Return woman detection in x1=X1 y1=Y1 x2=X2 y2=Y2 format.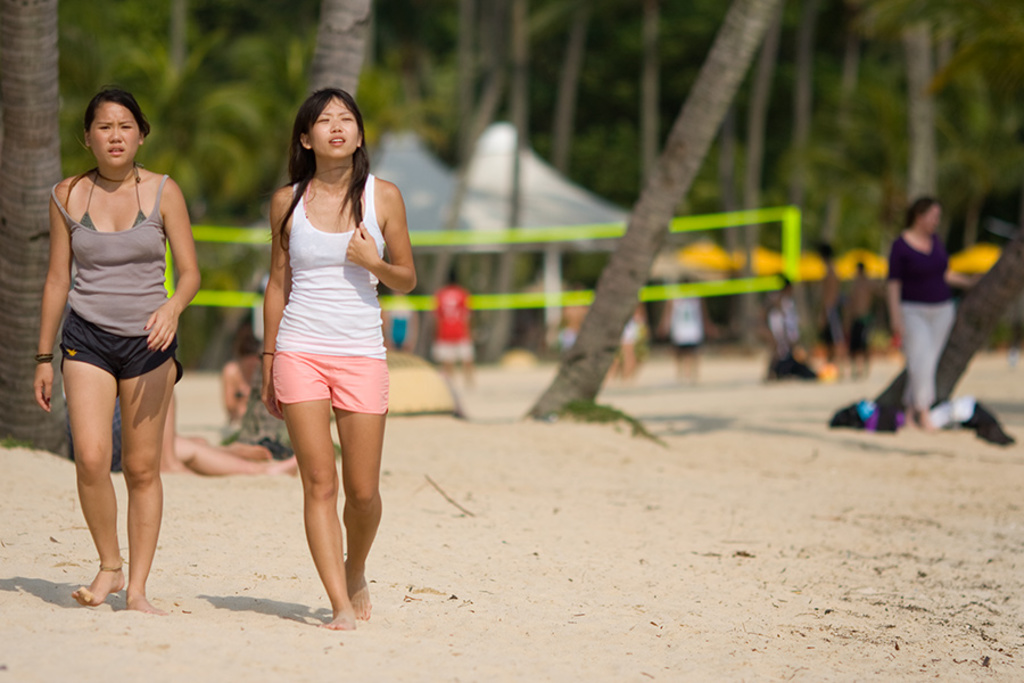
x1=882 y1=196 x2=983 y2=438.
